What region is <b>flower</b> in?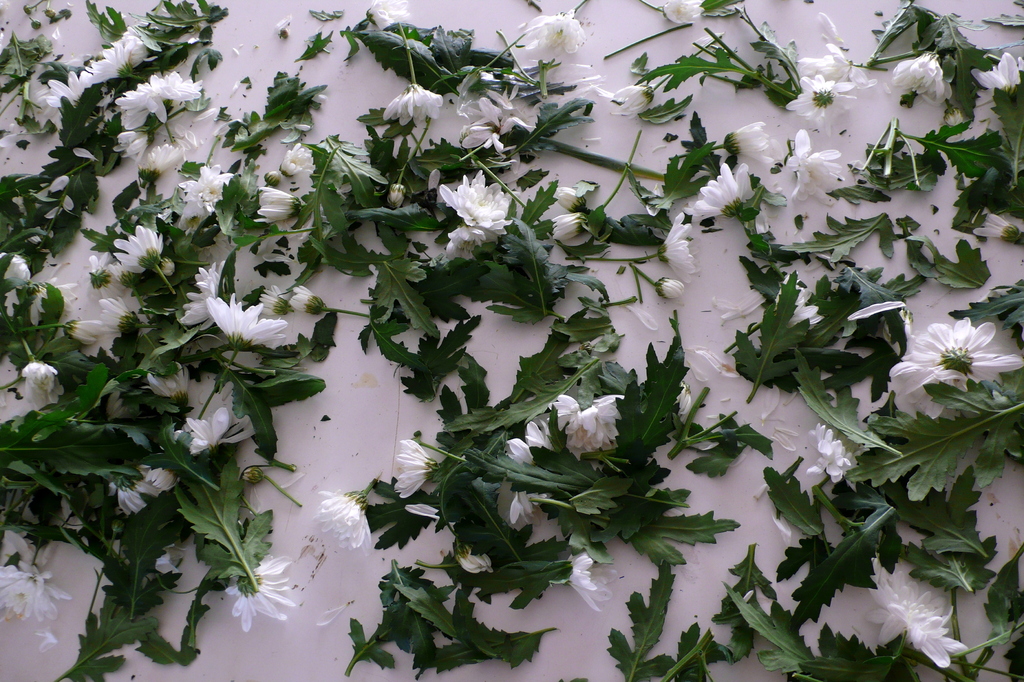
975:212:1021:242.
